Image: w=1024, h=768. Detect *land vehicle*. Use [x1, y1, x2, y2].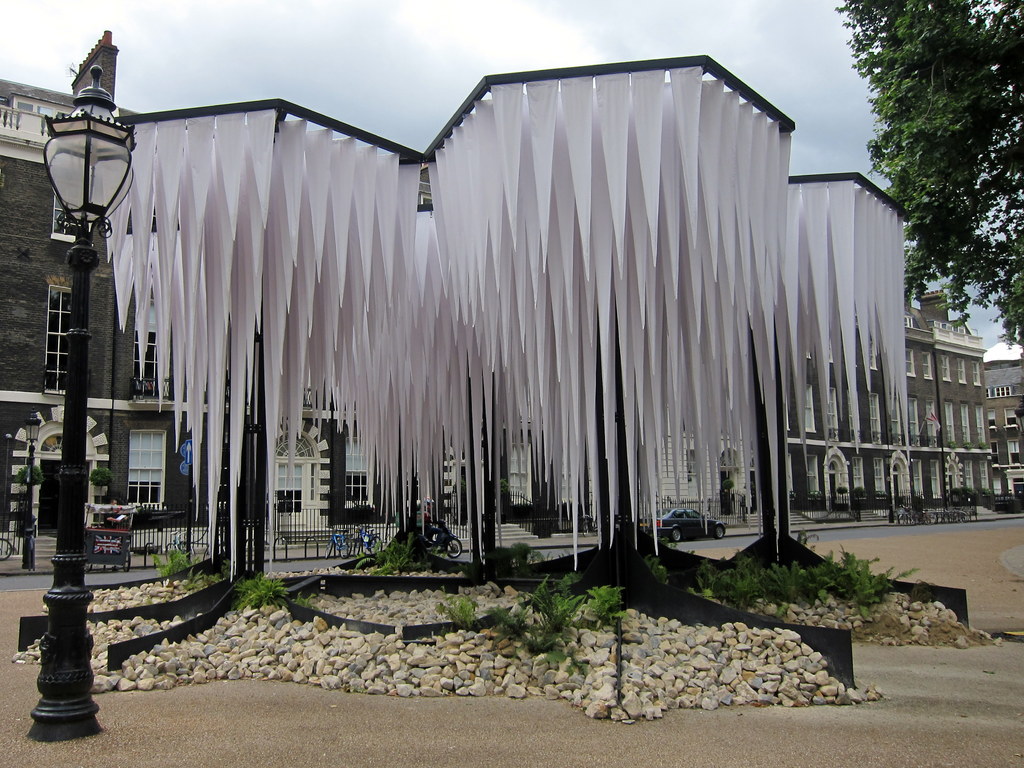
[580, 516, 598, 538].
